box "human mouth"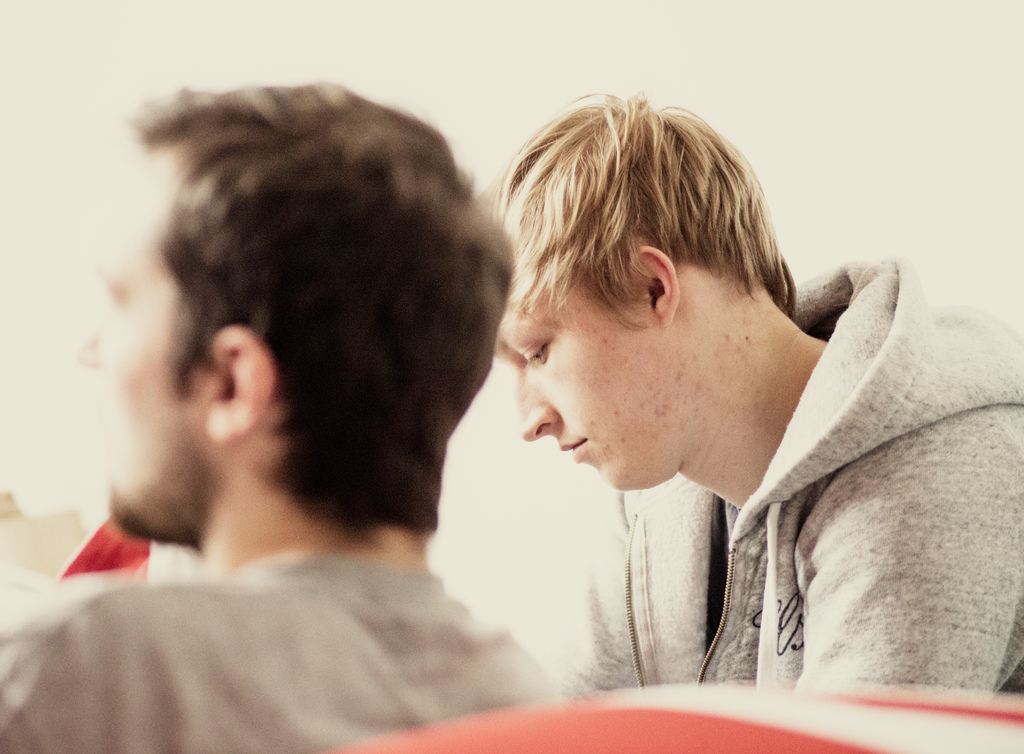
554/430/595/472
